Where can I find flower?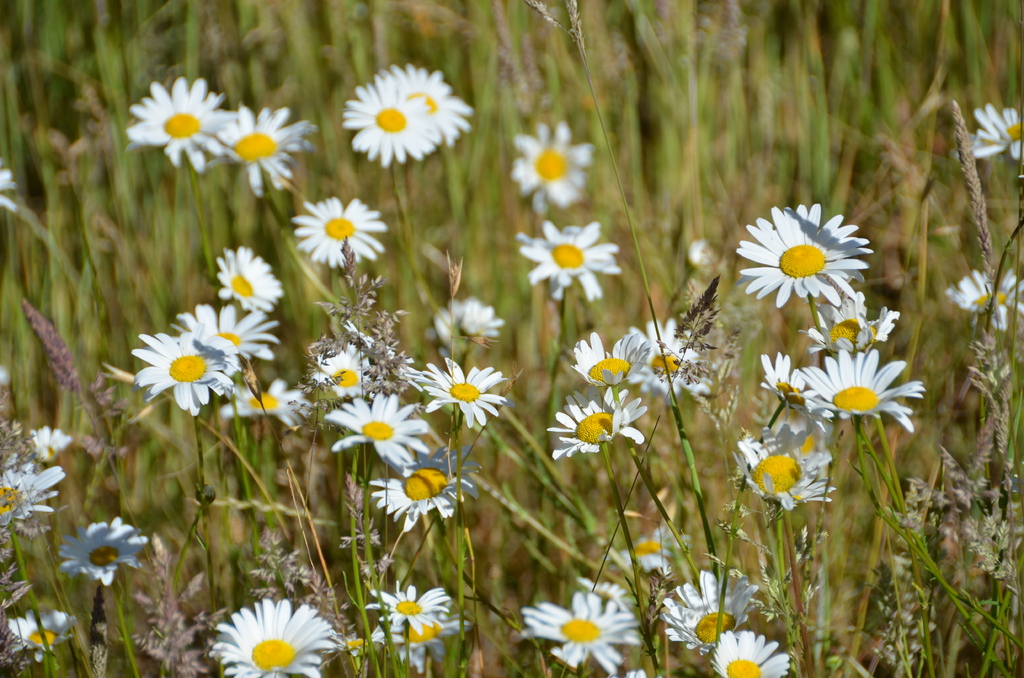
You can find it at [505, 121, 596, 210].
